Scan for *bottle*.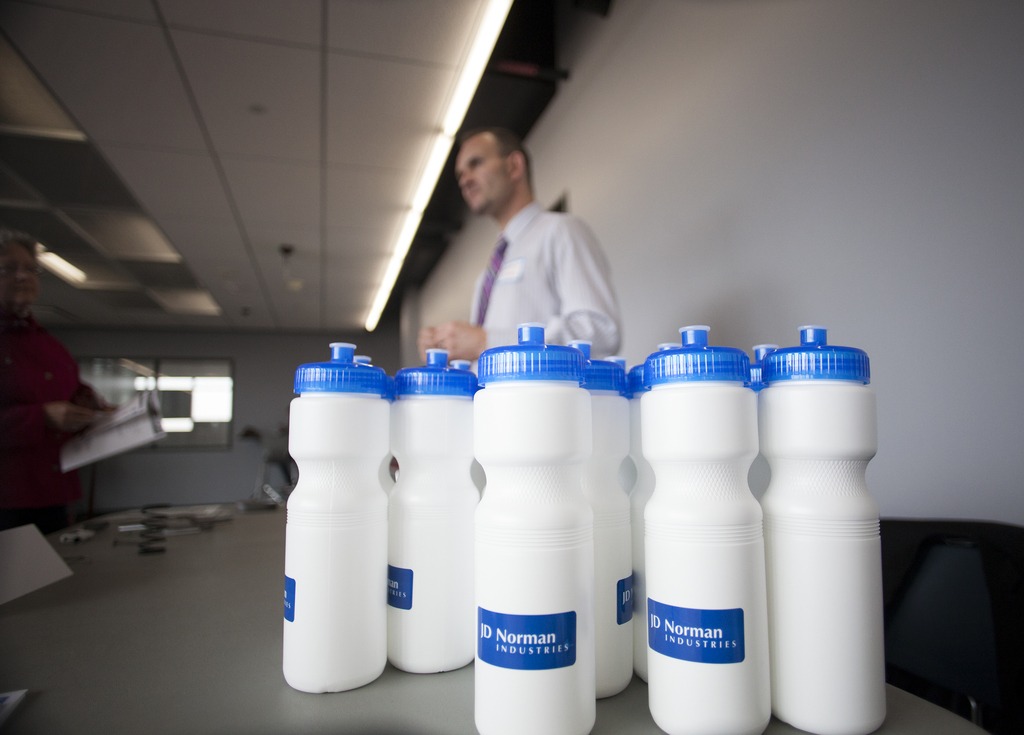
Scan result: [x1=473, y1=324, x2=596, y2=734].
